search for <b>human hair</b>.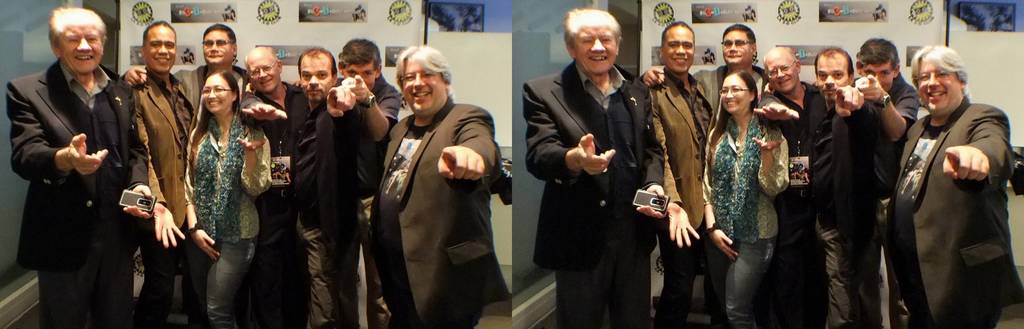
Found at region(143, 20, 177, 47).
